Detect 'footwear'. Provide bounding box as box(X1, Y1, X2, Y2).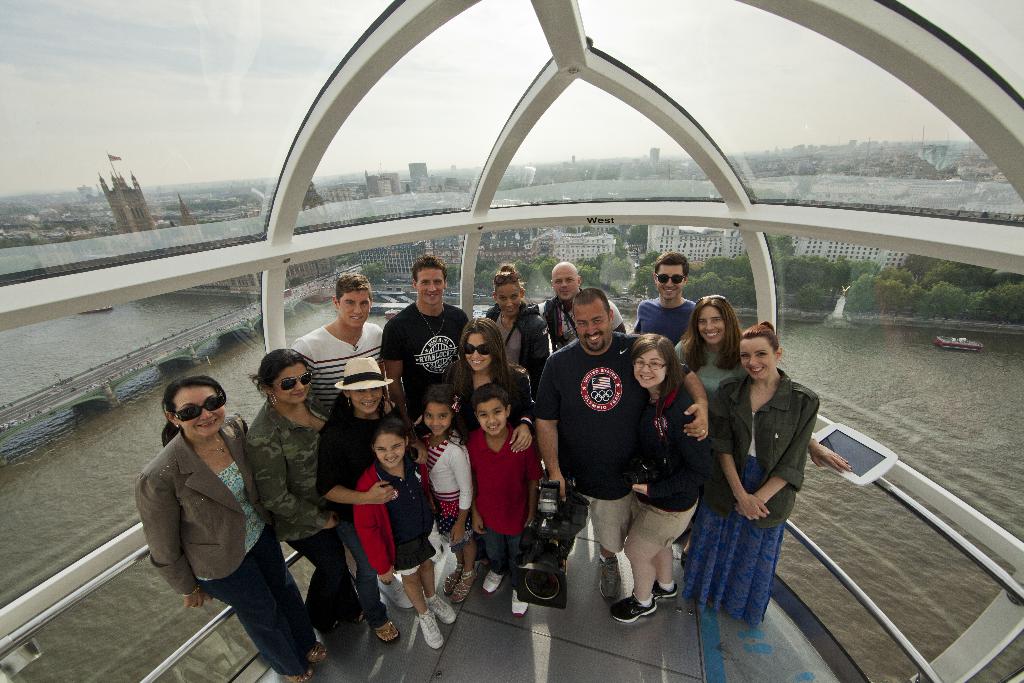
box(599, 557, 623, 607).
